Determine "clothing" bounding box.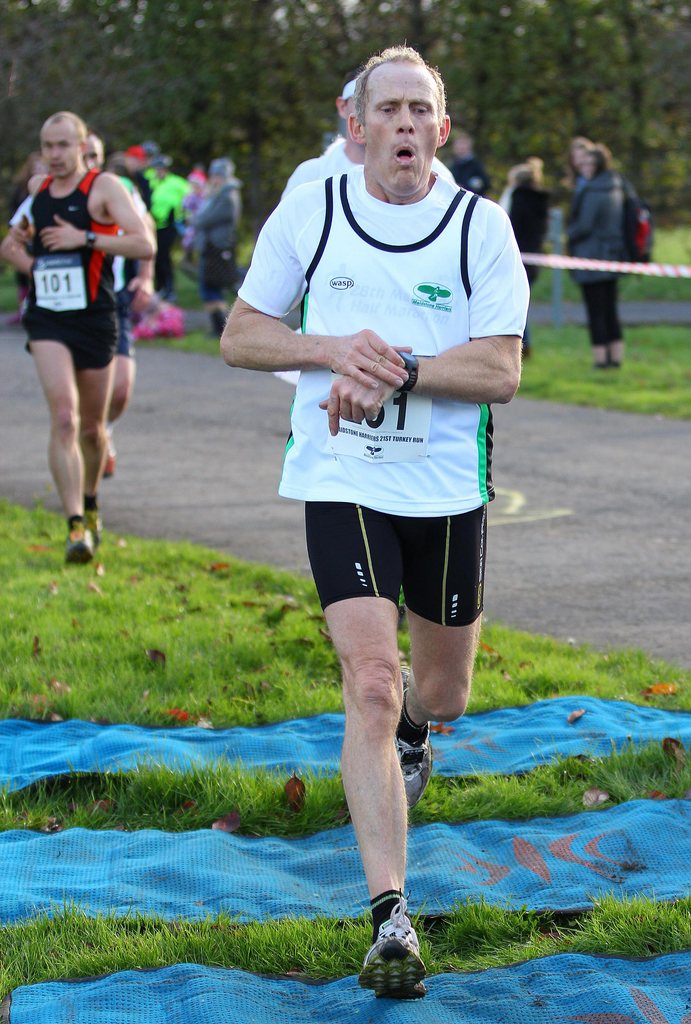
Determined: {"x1": 255, "y1": 113, "x2": 512, "y2": 668}.
